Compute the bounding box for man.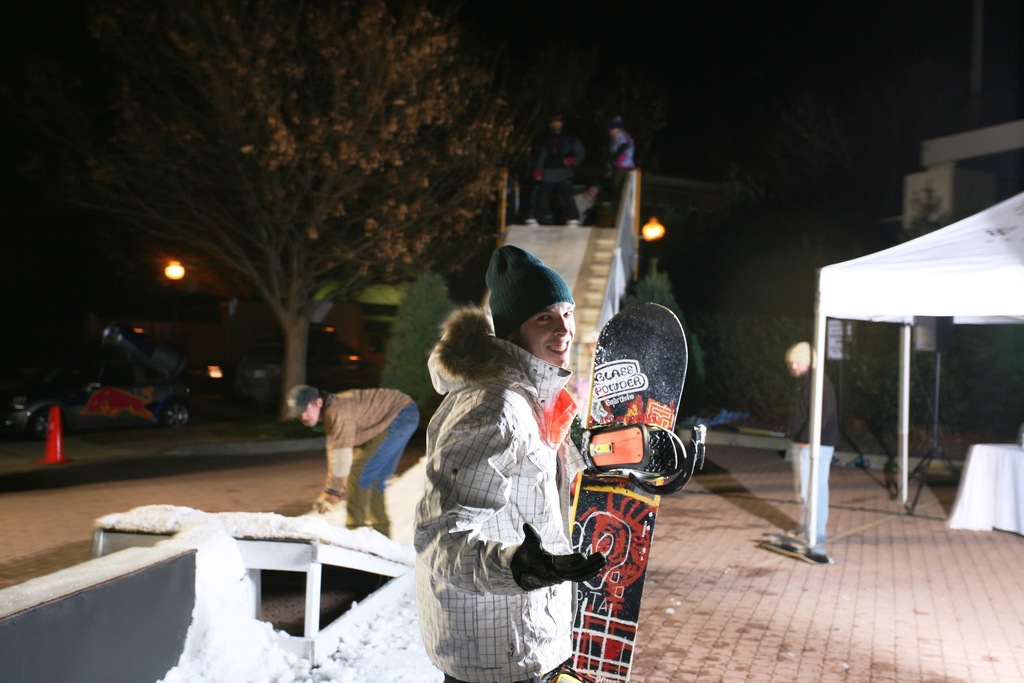
bbox=[785, 342, 837, 539].
